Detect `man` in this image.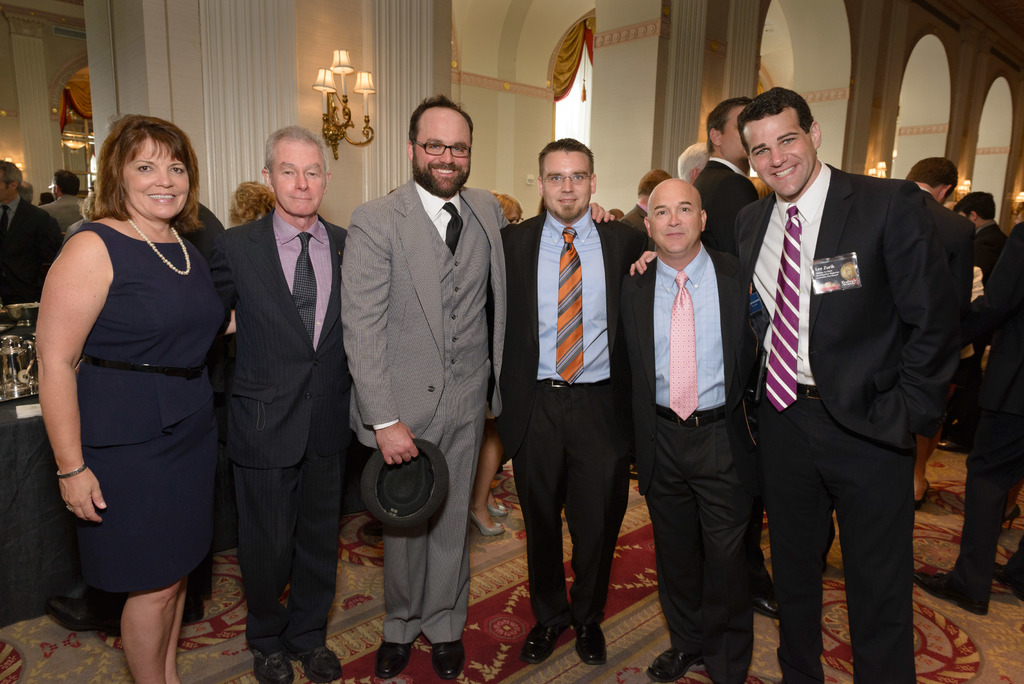
Detection: crop(899, 155, 976, 364).
